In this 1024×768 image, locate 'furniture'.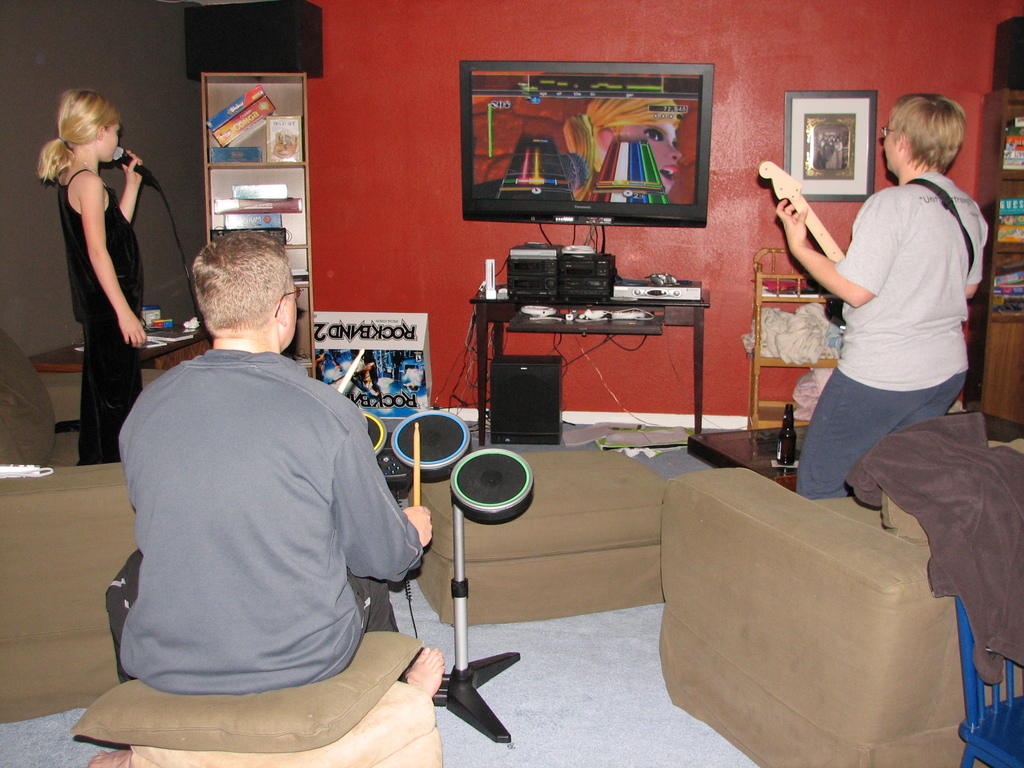
Bounding box: <bbox>0, 327, 141, 728</bbox>.
